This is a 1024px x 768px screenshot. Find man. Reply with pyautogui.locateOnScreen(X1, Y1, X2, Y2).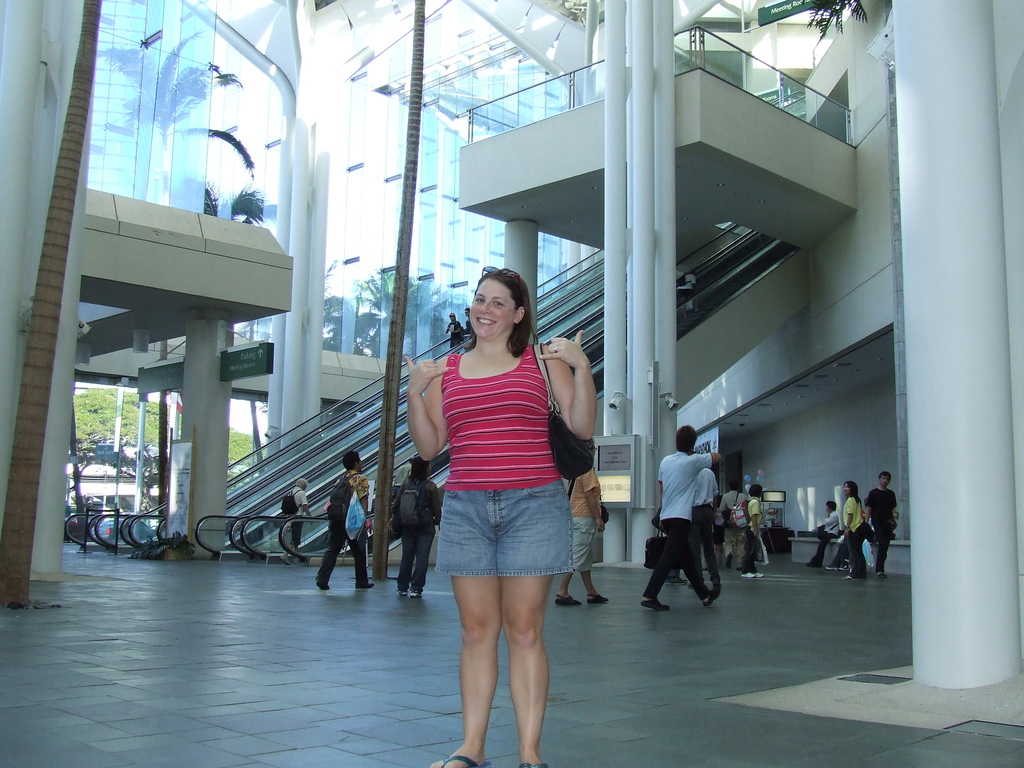
pyautogui.locateOnScreen(315, 449, 380, 588).
